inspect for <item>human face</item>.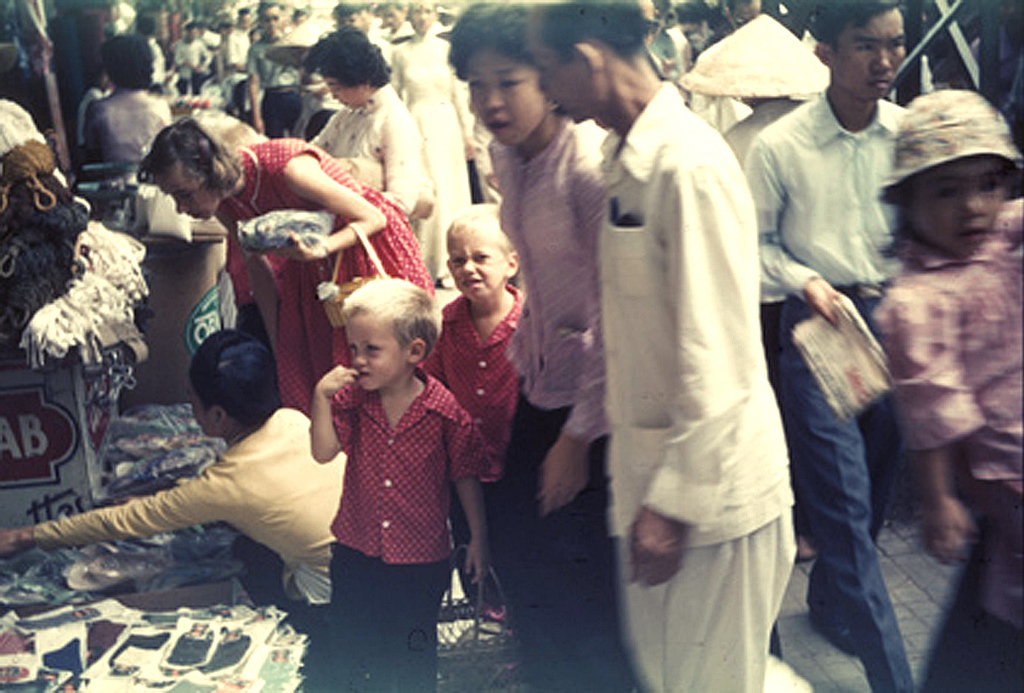
Inspection: (453,234,506,300).
